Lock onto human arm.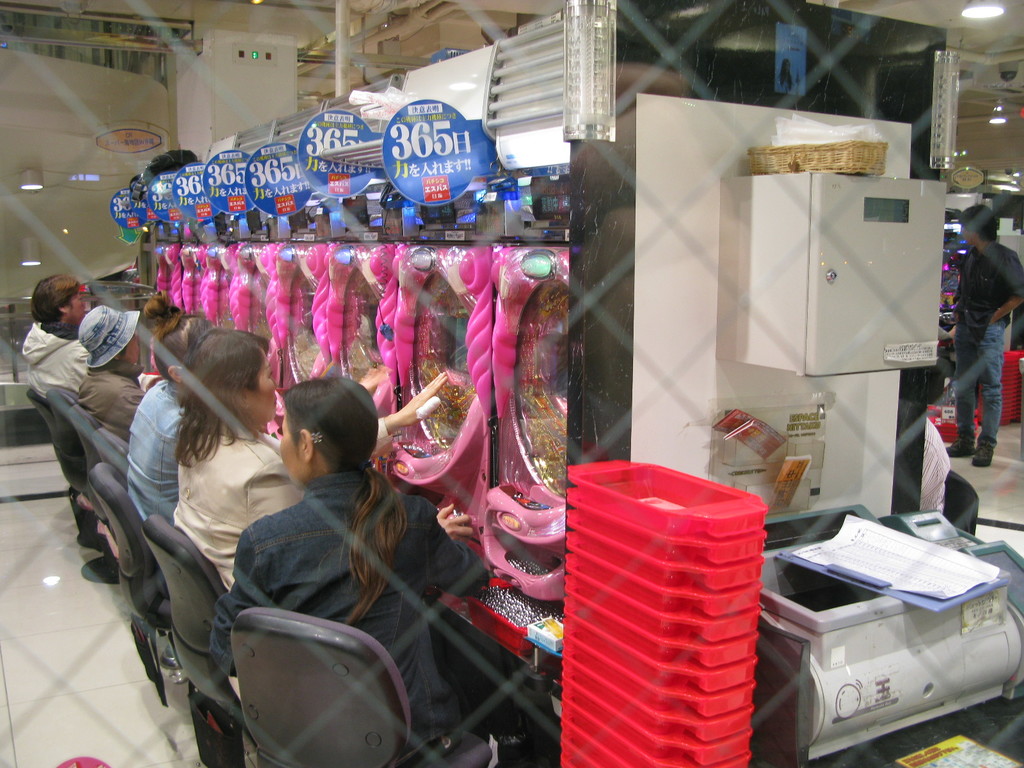
Locked: left=419, top=500, right=484, bottom=540.
